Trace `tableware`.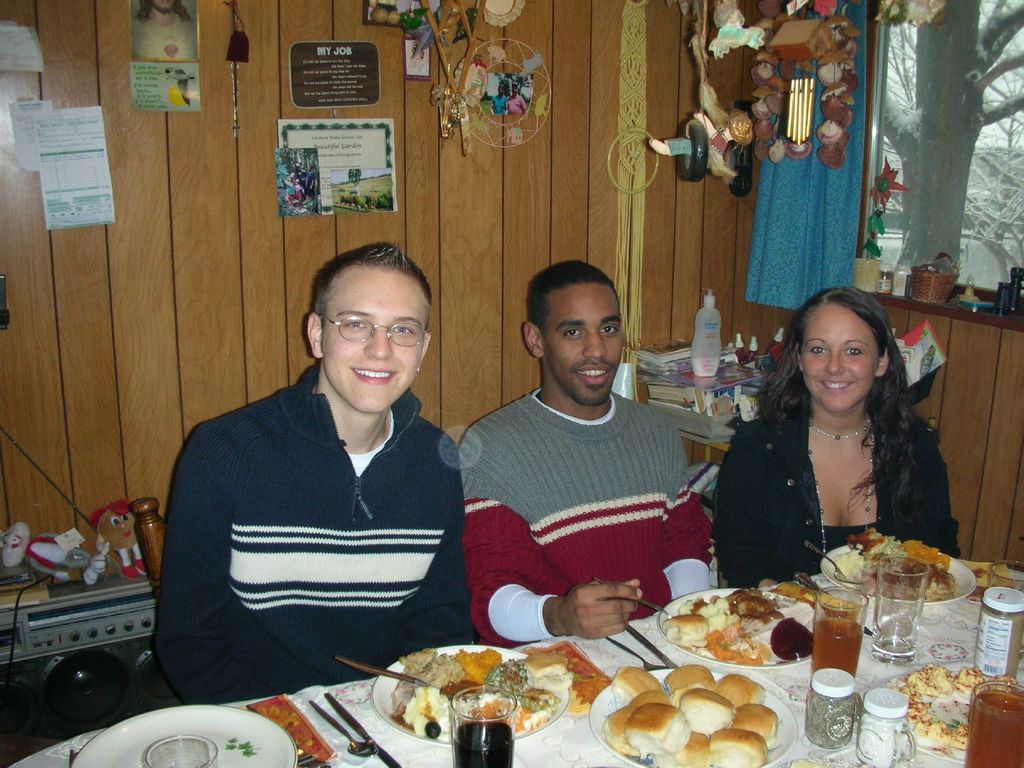
Traced to (871,550,927,665).
